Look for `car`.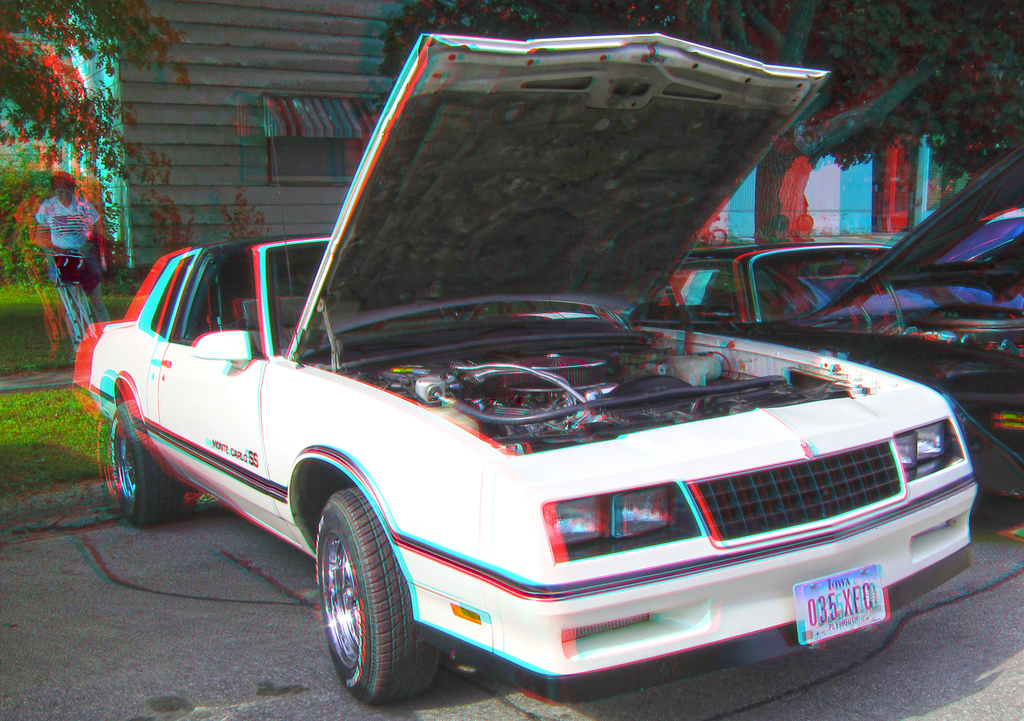
Found: [x1=766, y1=131, x2=1023, y2=512].
